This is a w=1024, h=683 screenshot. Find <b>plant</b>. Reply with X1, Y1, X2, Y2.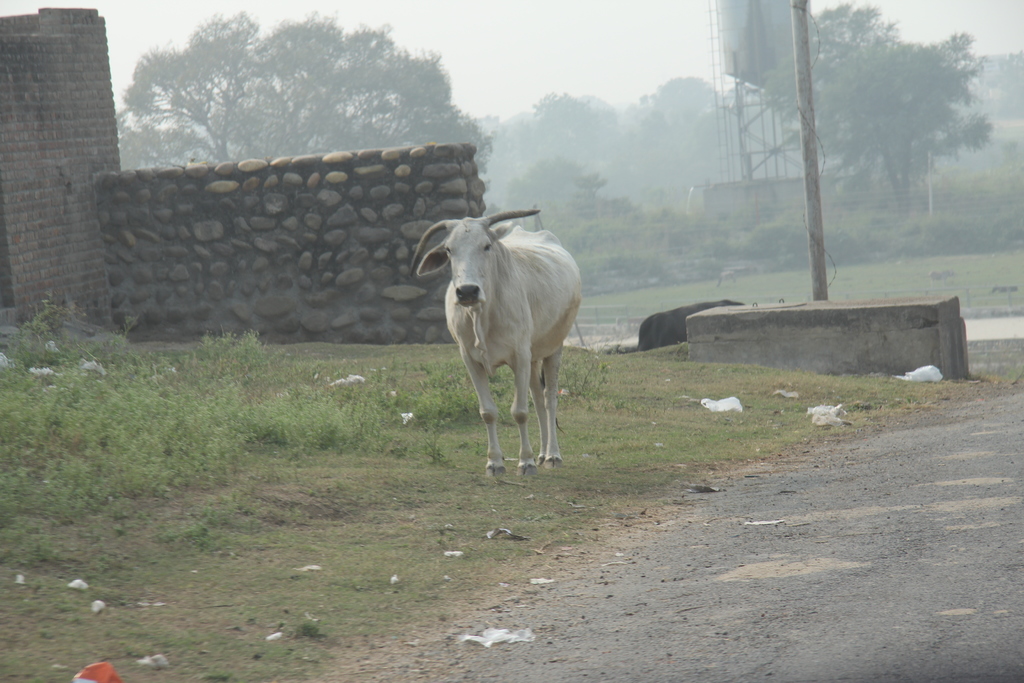
740, 225, 796, 259.
